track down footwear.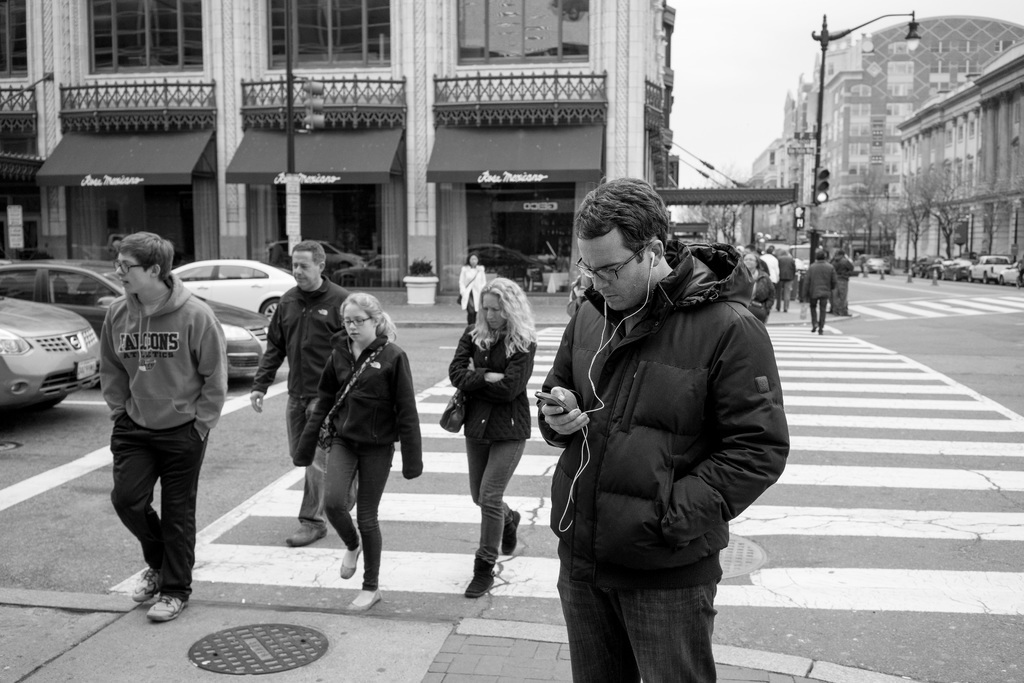
Tracked to crop(287, 525, 324, 547).
